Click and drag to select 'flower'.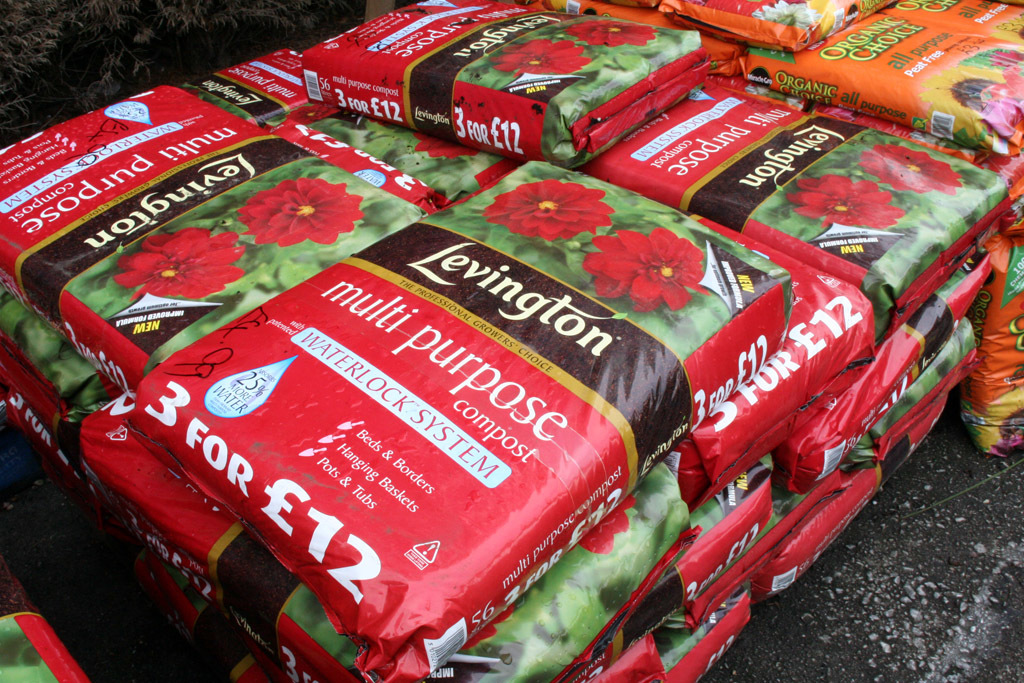
Selection: 751, 0, 817, 27.
